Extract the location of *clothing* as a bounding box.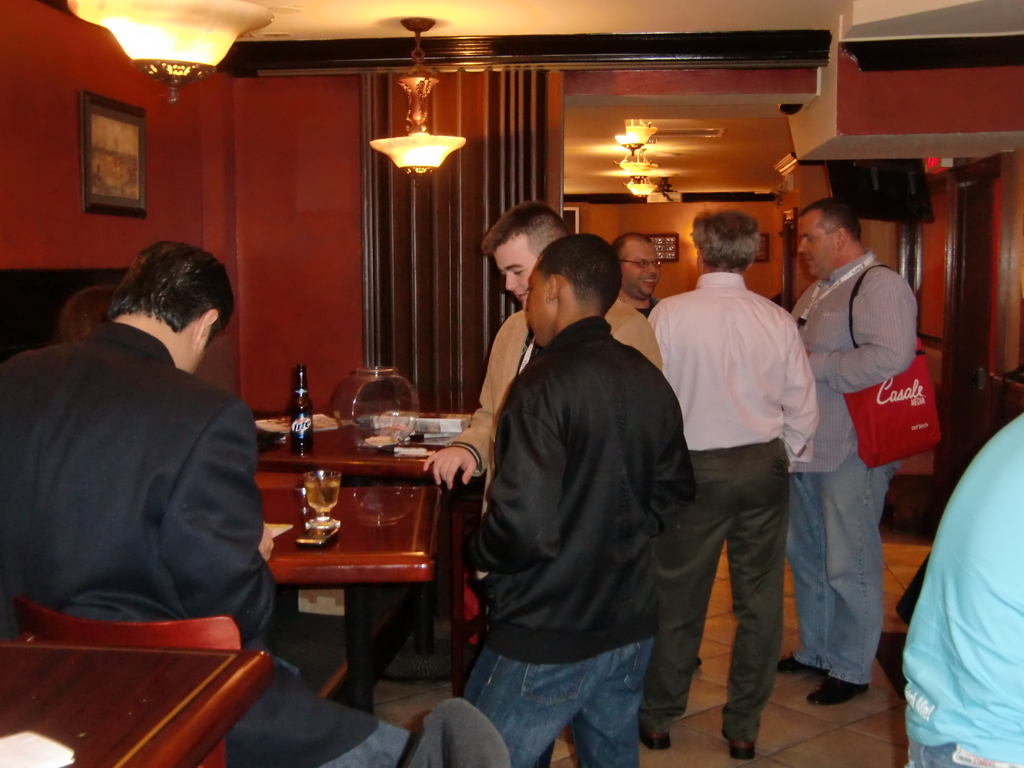
region(460, 292, 666, 492).
